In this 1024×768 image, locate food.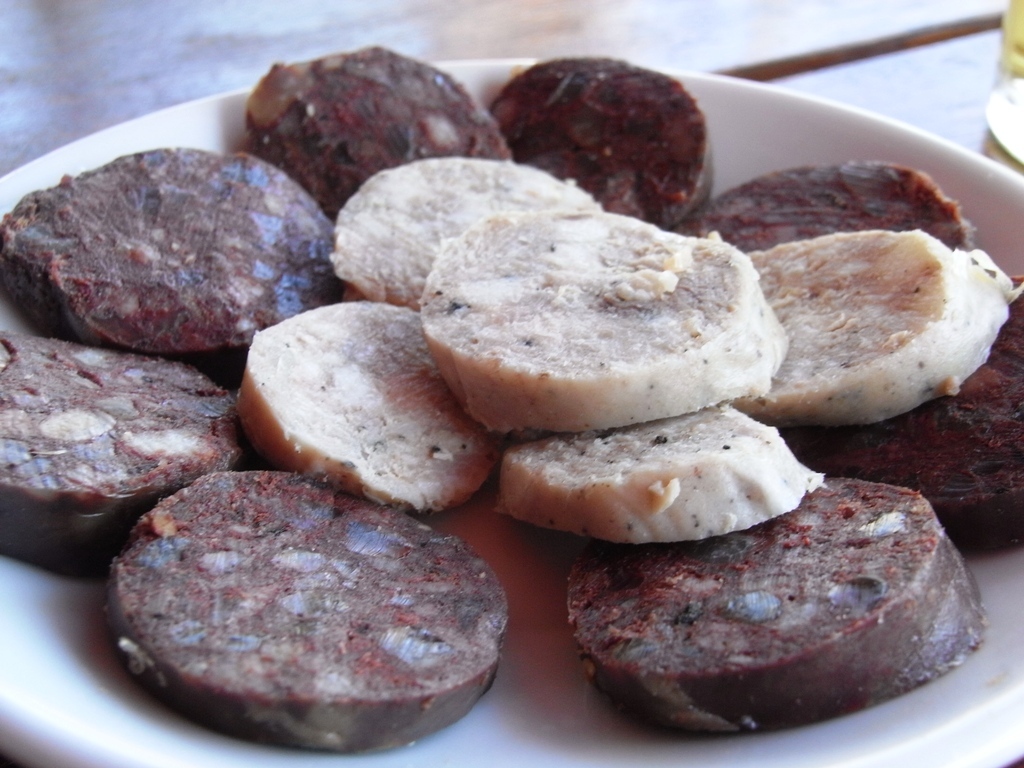
Bounding box: <region>234, 299, 501, 517</region>.
